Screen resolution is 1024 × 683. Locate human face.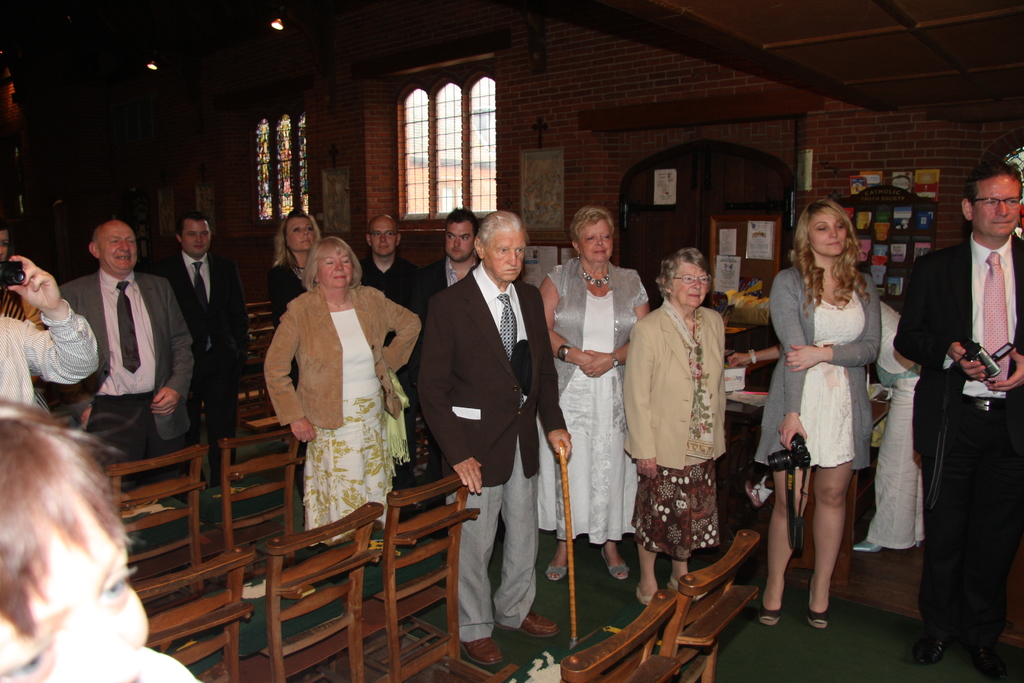
[582,218,611,264].
